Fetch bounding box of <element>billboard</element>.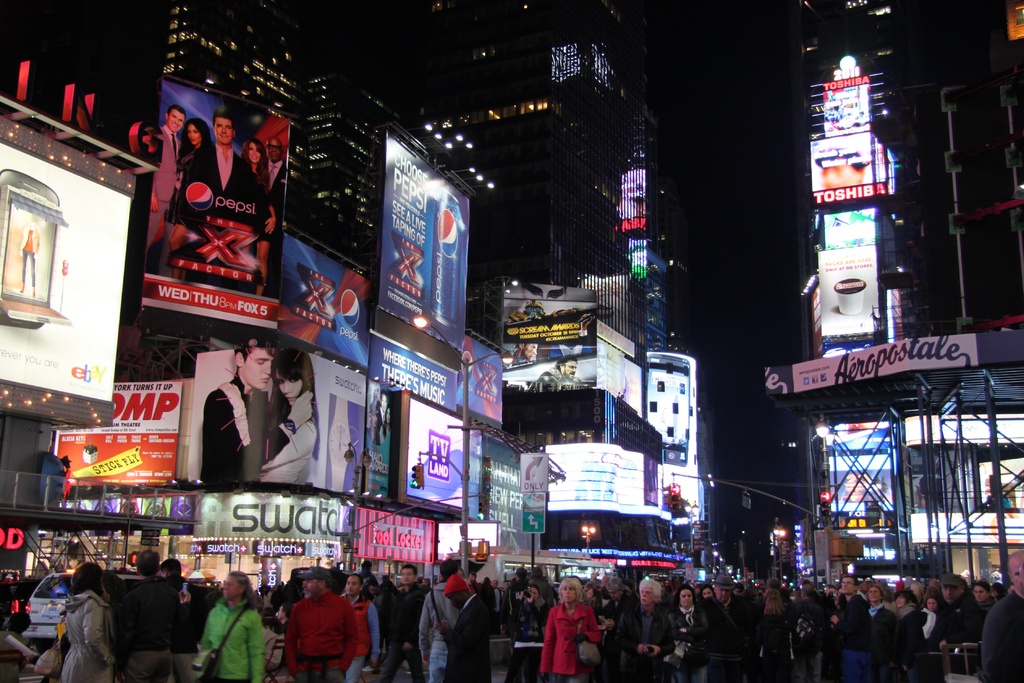
Bbox: region(279, 240, 372, 364).
